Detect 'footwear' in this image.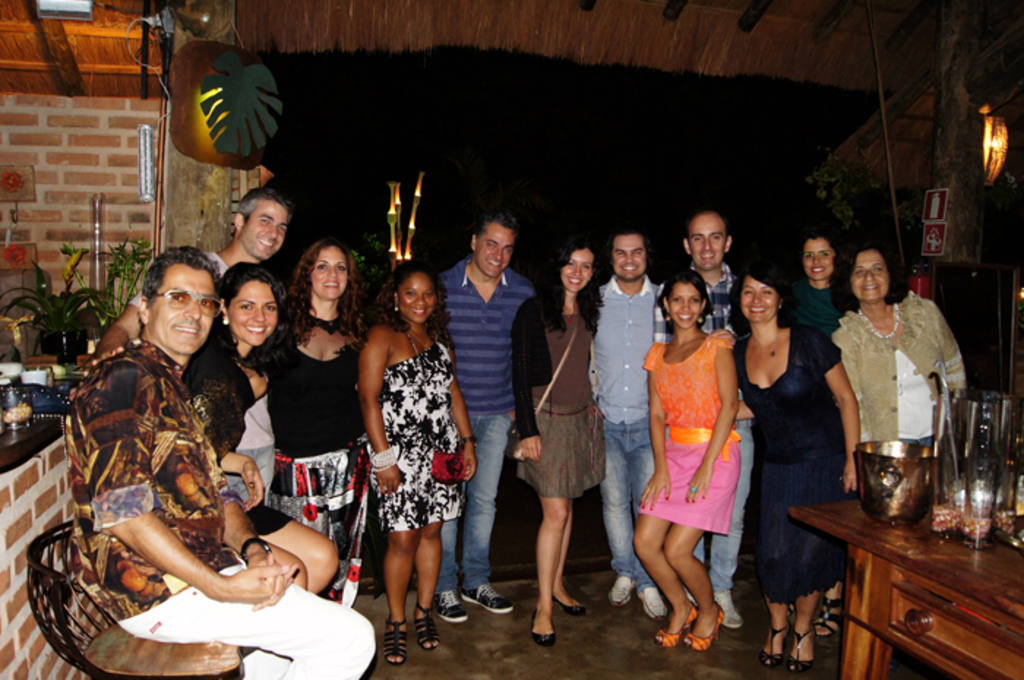
Detection: {"left": 639, "top": 586, "right": 667, "bottom": 617}.
